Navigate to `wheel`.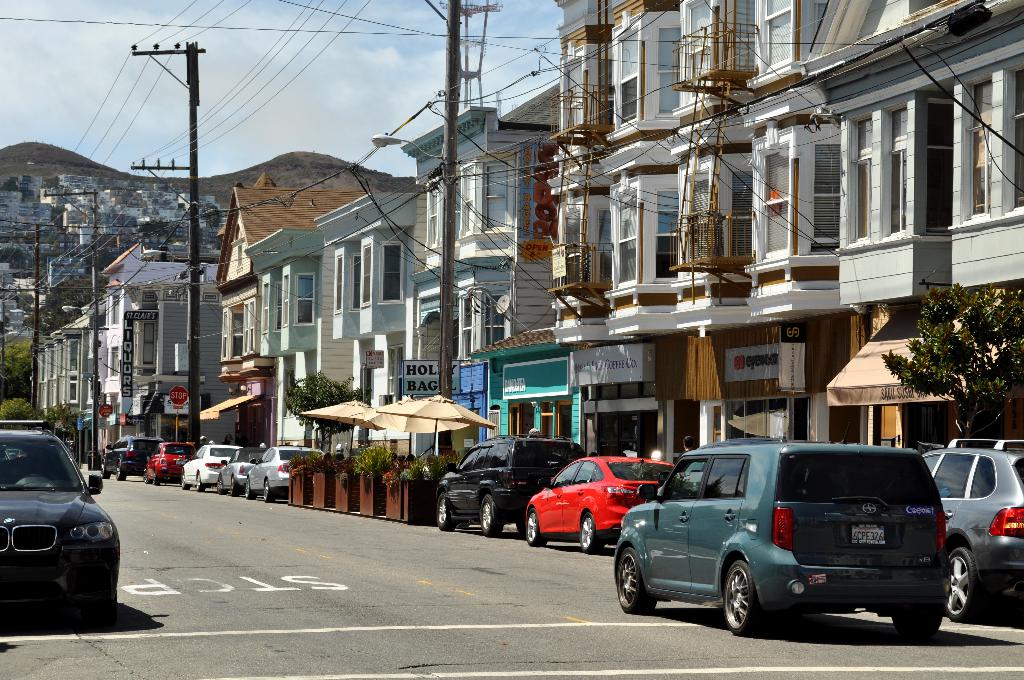
Navigation target: box(182, 465, 188, 488).
